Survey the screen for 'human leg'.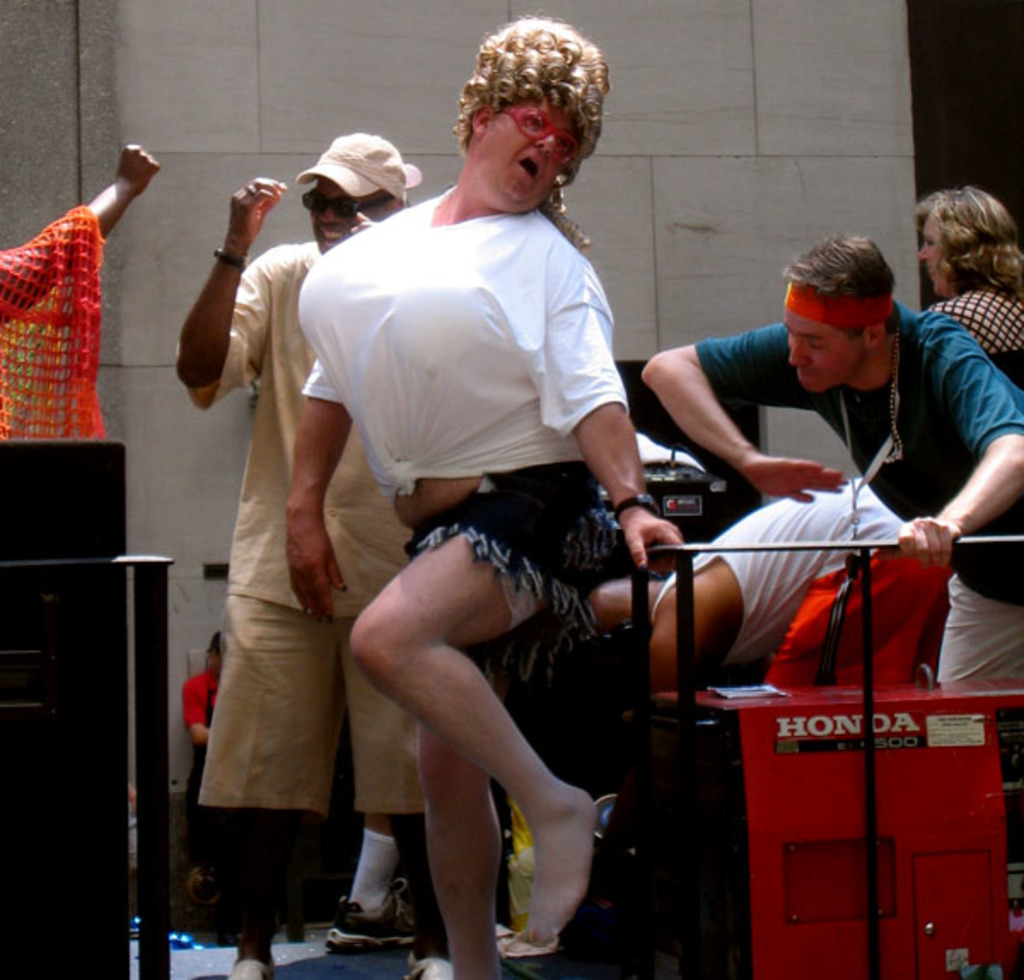
Survey found: 944,560,1022,703.
